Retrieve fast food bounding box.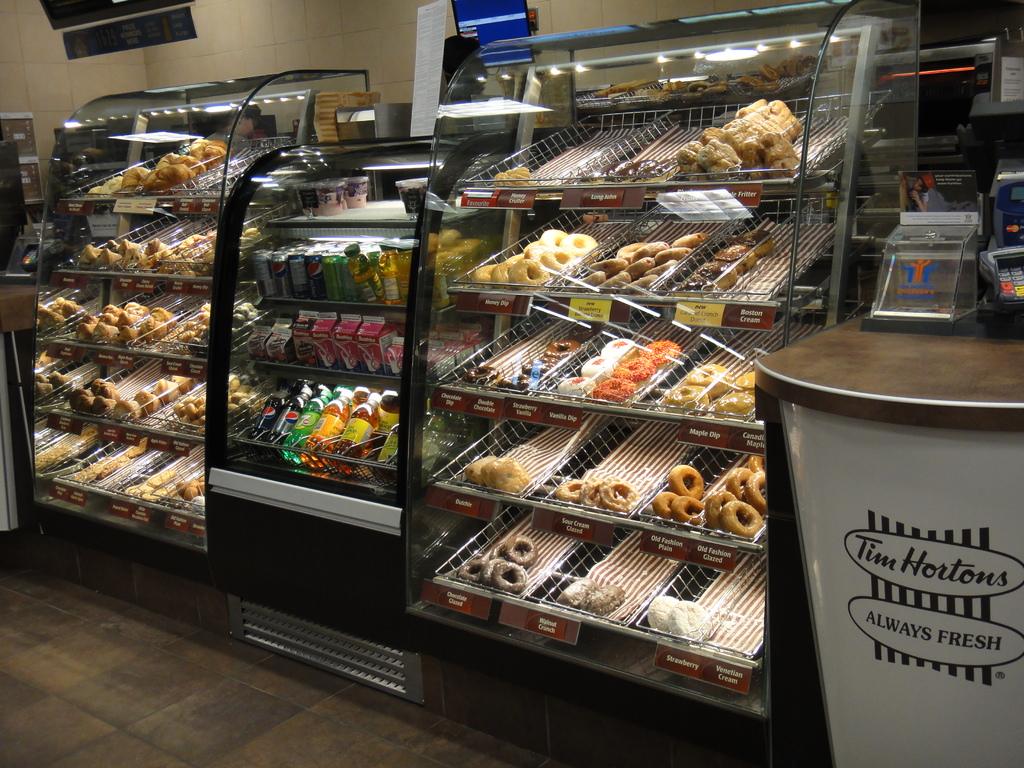
Bounding box: BBox(124, 471, 204, 508).
